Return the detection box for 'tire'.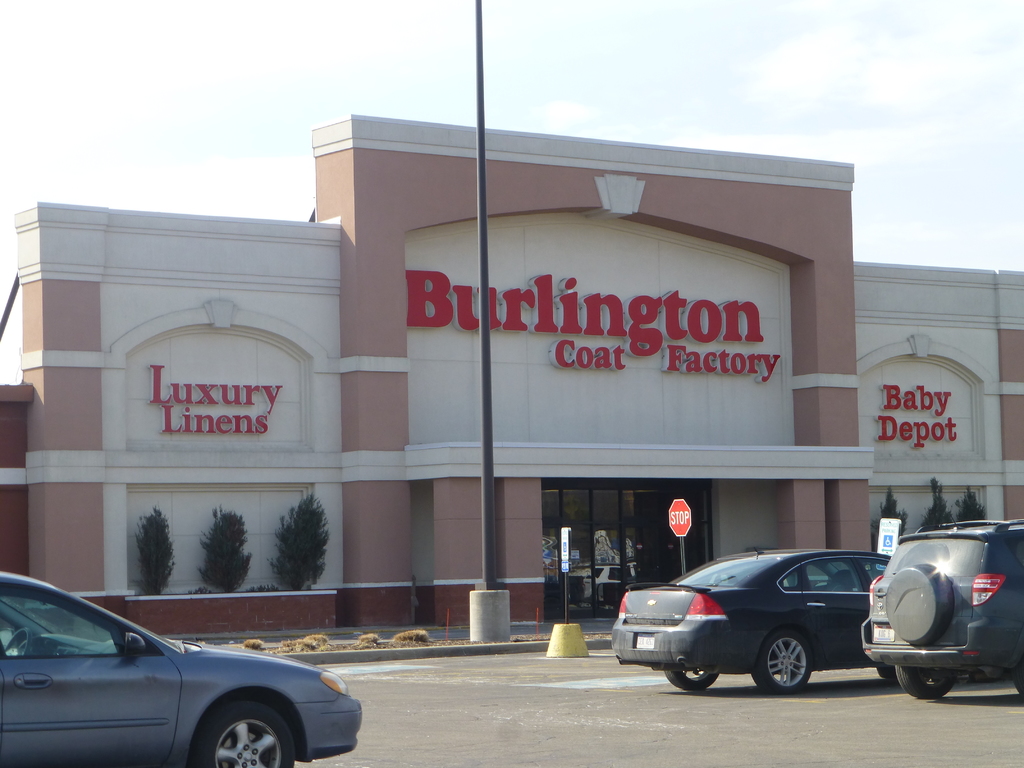
box(752, 629, 811, 697).
